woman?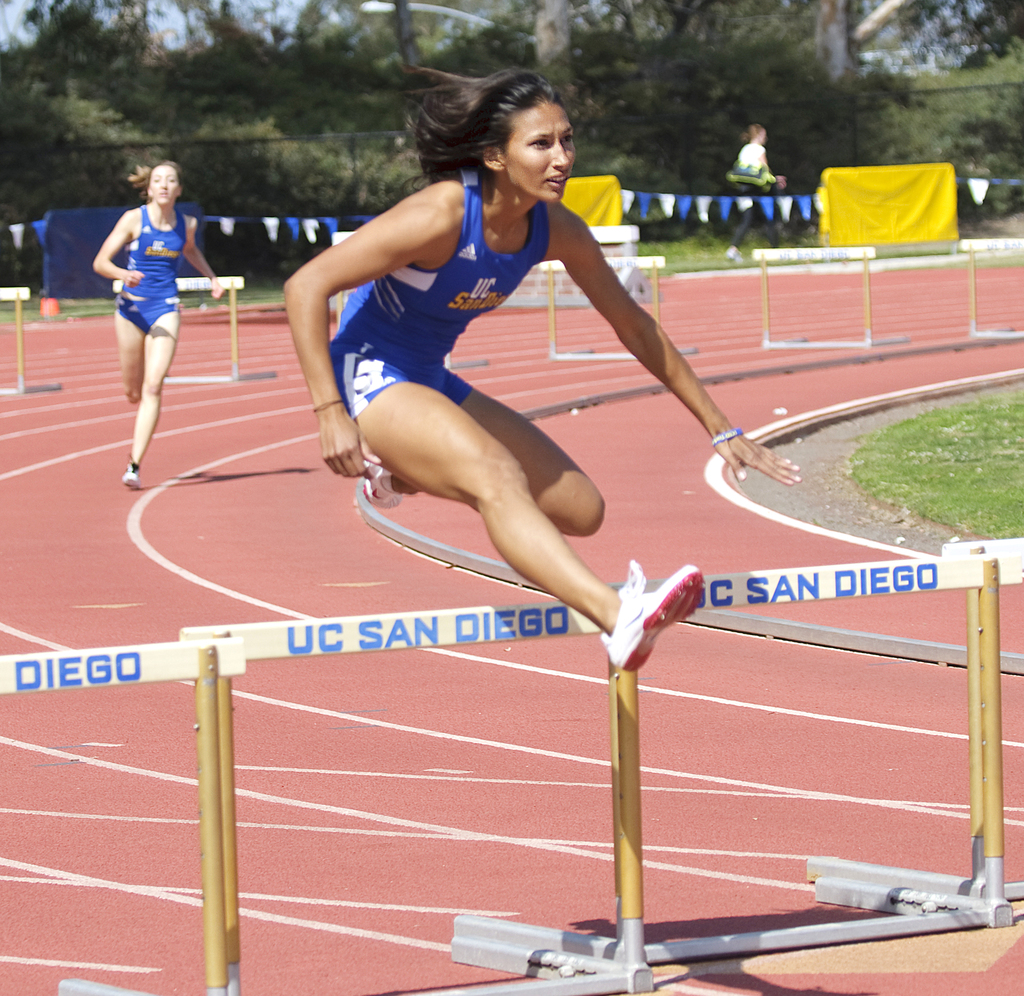
region(723, 123, 788, 262)
